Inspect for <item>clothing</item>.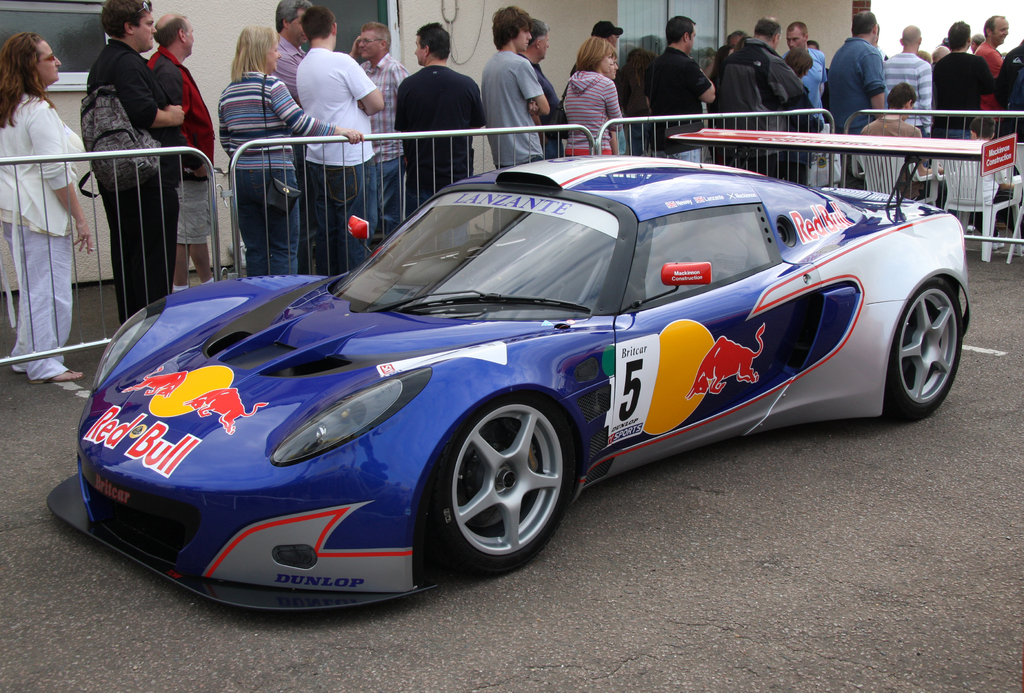
Inspection: 147 50 234 265.
